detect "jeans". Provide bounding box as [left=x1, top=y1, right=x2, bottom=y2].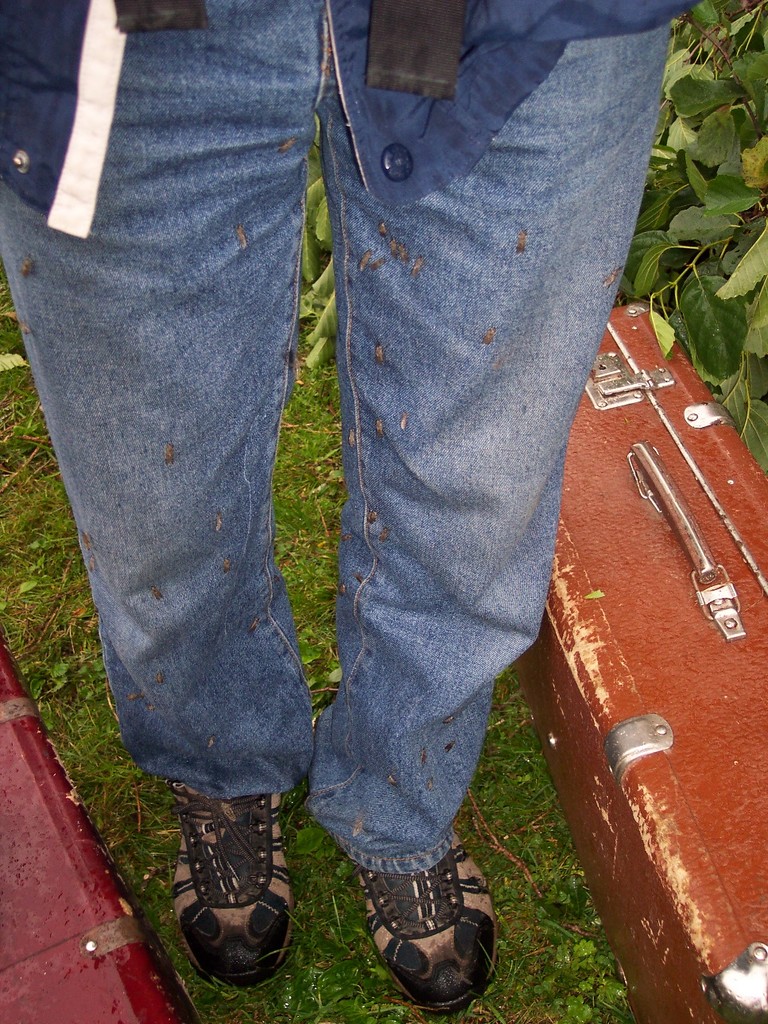
[left=0, top=0, right=685, bottom=873].
